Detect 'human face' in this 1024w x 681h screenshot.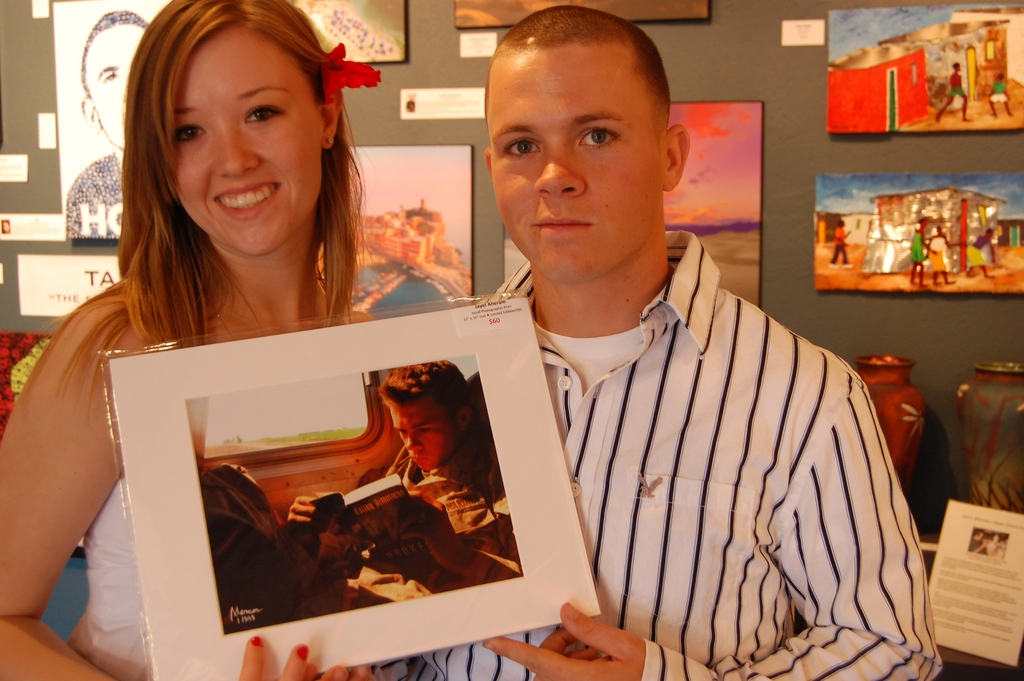
Detection: select_region(168, 25, 323, 259).
